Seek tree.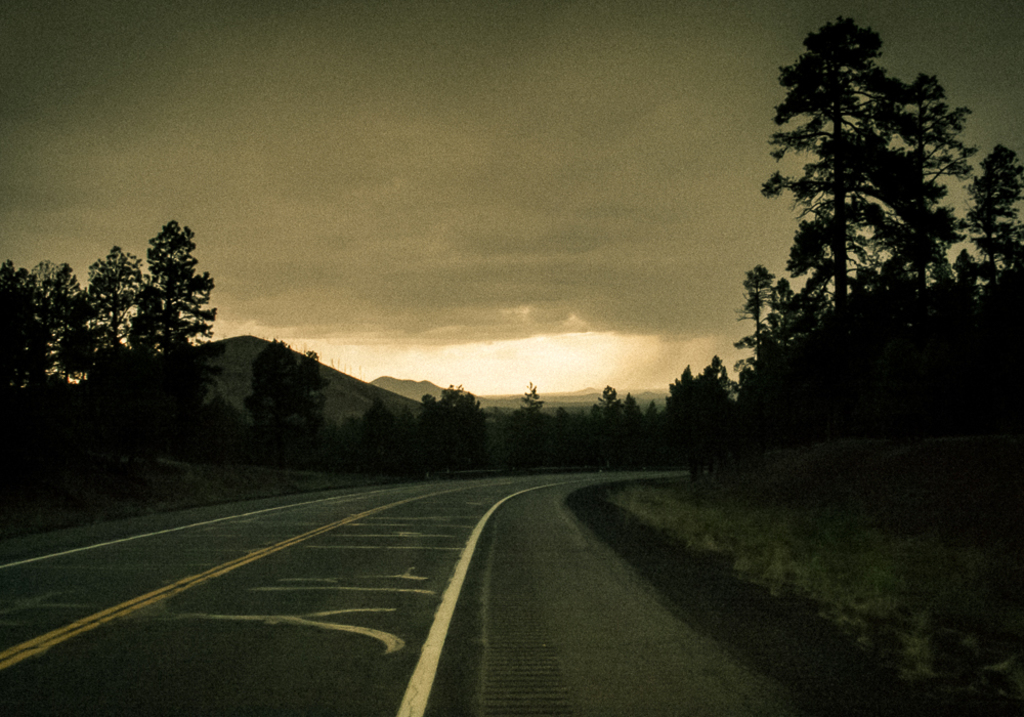
bbox=(589, 381, 621, 455).
